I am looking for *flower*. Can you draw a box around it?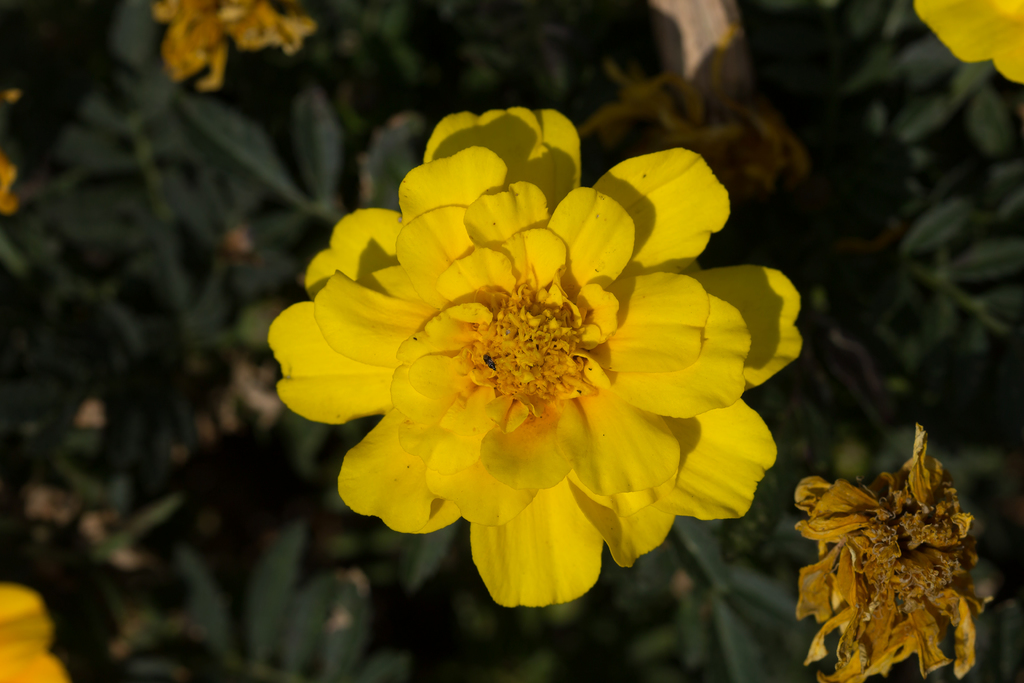
Sure, the bounding box is 287,117,795,623.
